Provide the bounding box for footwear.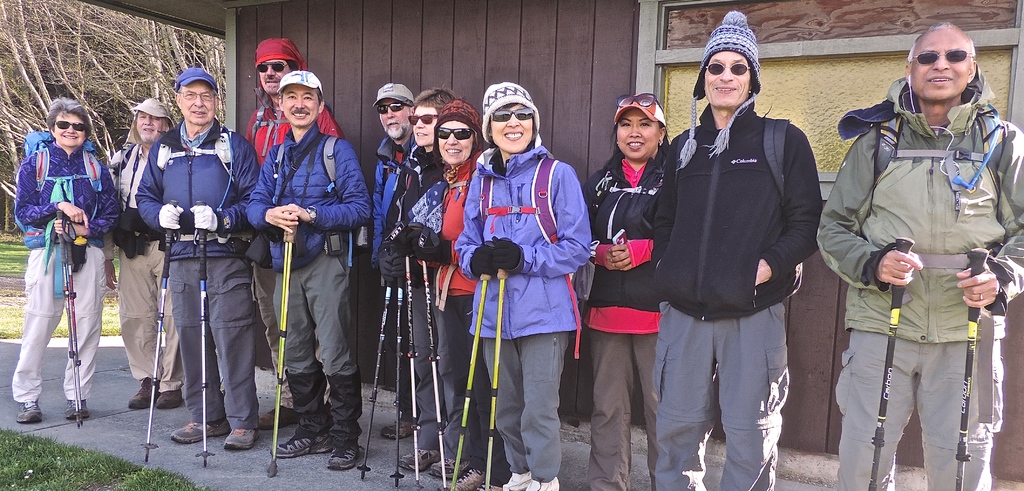
[508,469,534,490].
